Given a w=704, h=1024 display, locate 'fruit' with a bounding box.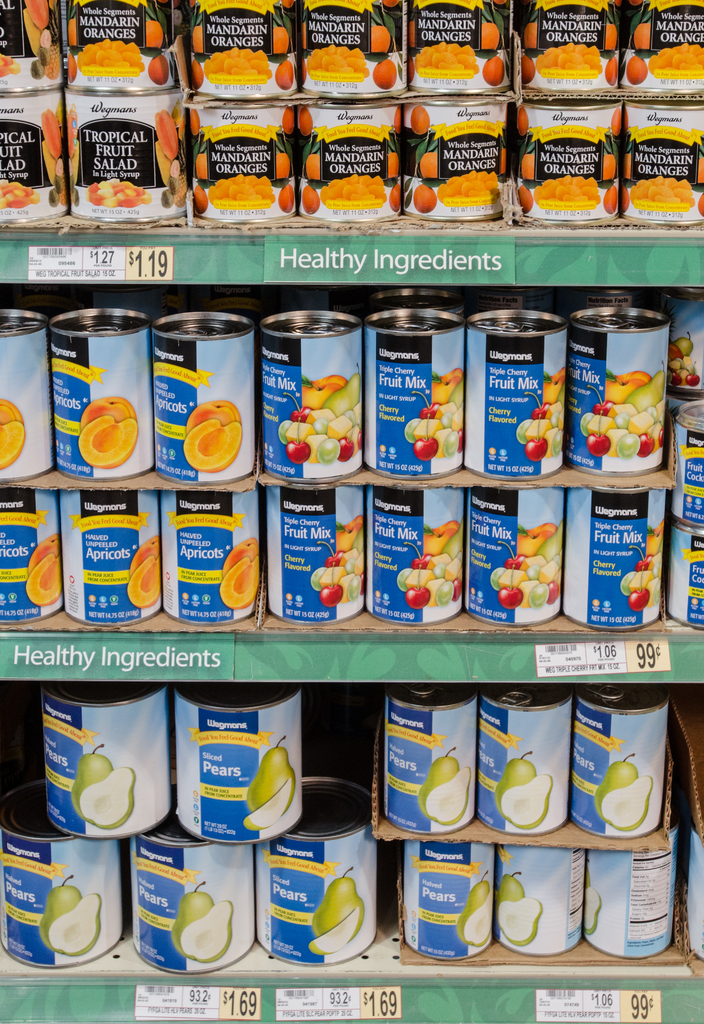
Located: pyautogui.locateOnScreen(522, 18, 537, 47).
